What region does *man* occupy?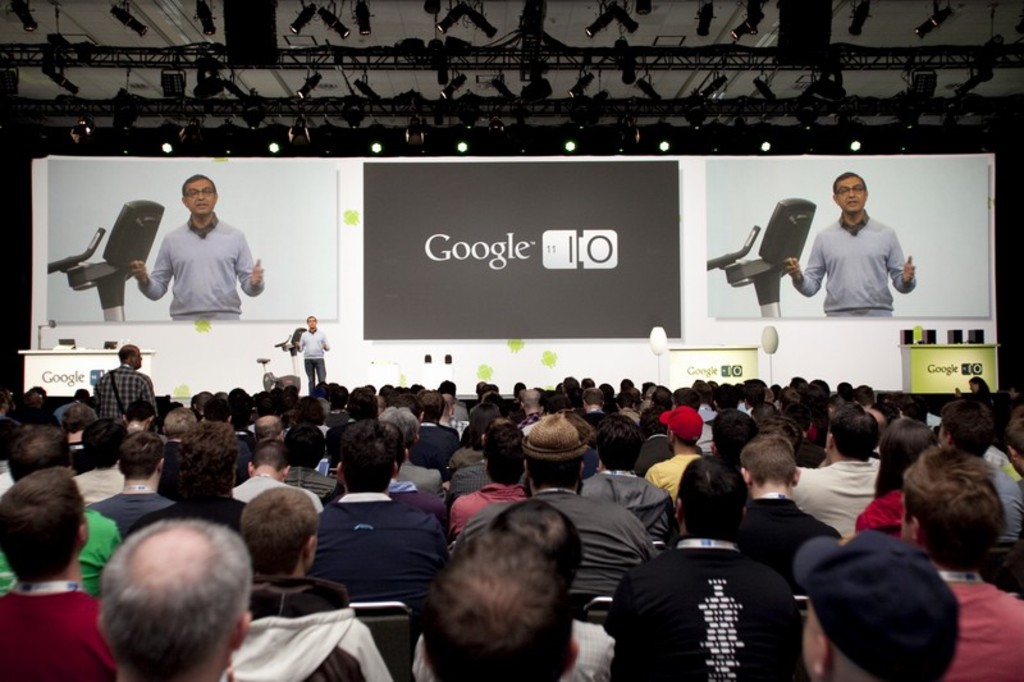
box(109, 175, 265, 325).
